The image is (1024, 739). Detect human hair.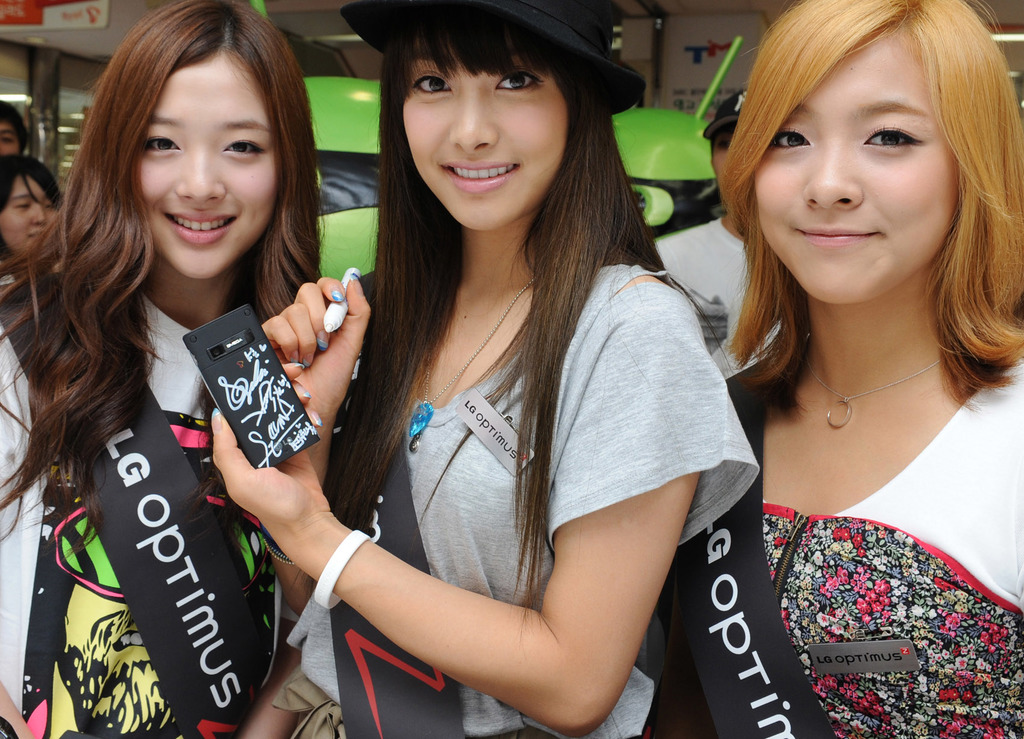
Detection: left=311, top=10, right=733, bottom=594.
